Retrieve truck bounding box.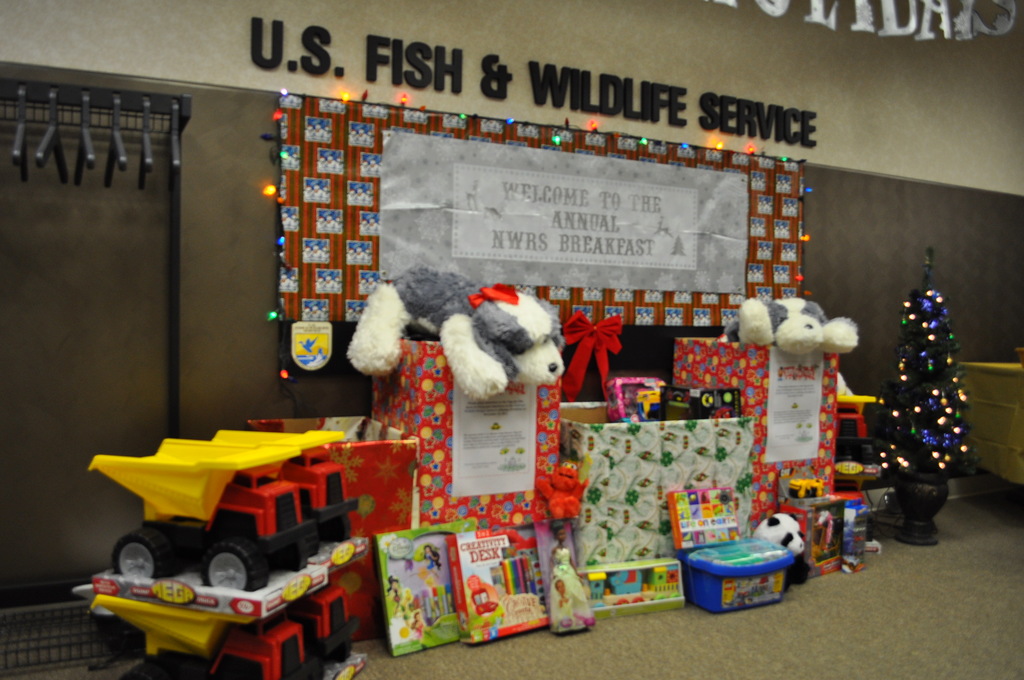
Bounding box: (left=289, top=587, right=360, bottom=658).
